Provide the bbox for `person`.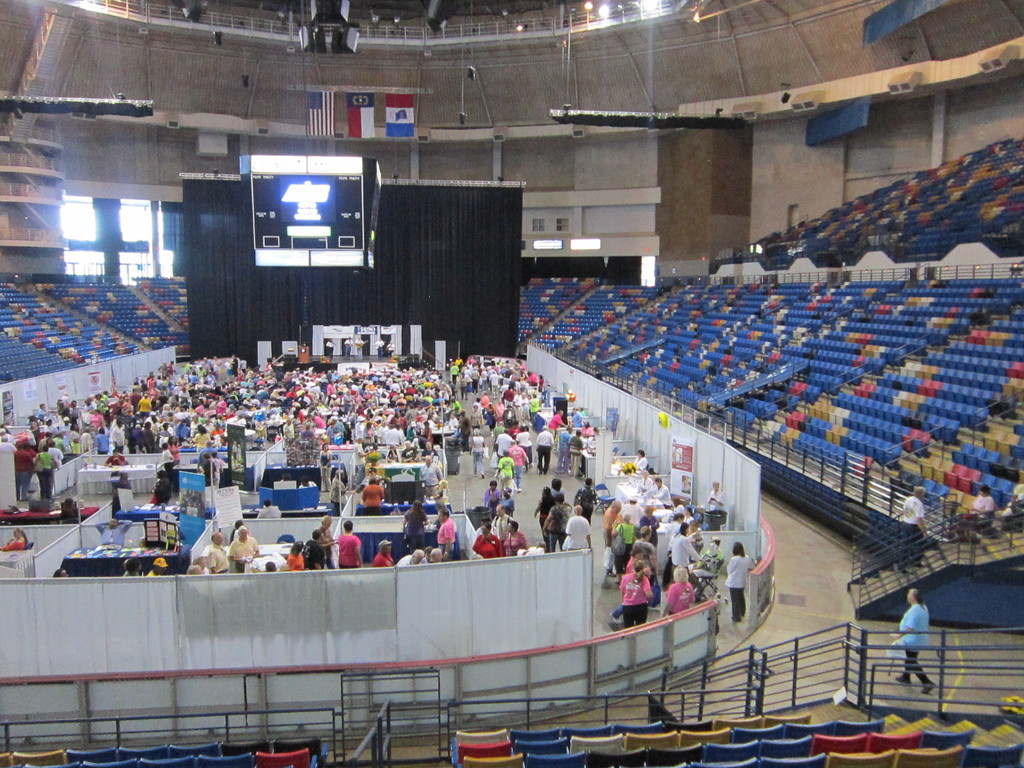
x1=500, y1=447, x2=519, y2=499.
